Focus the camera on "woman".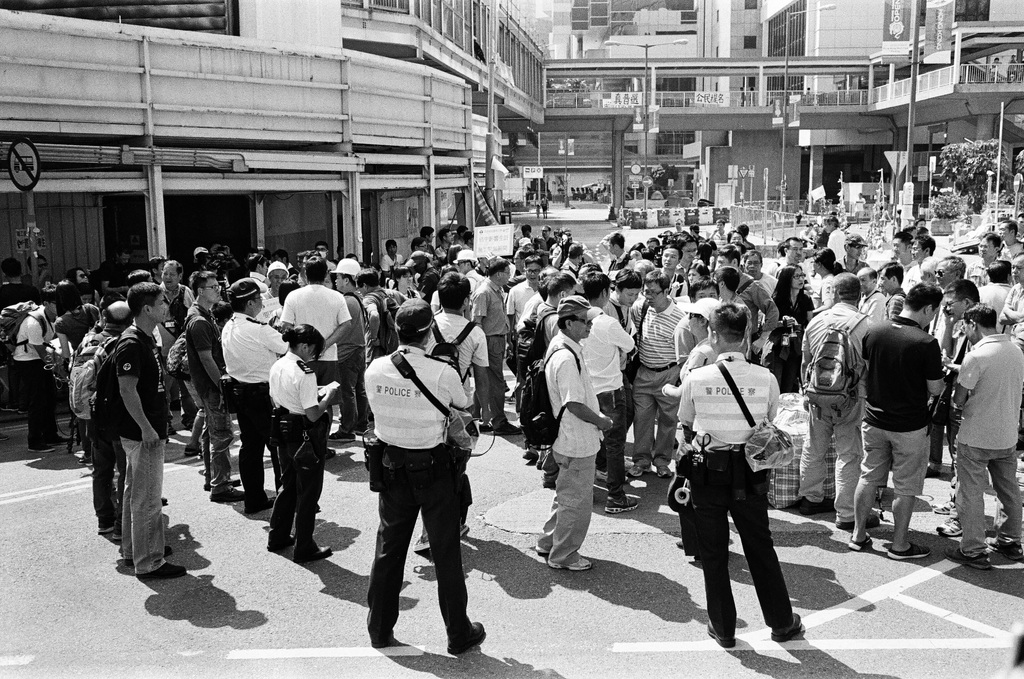
Focus region: detection(381, 266, 420, 298).
